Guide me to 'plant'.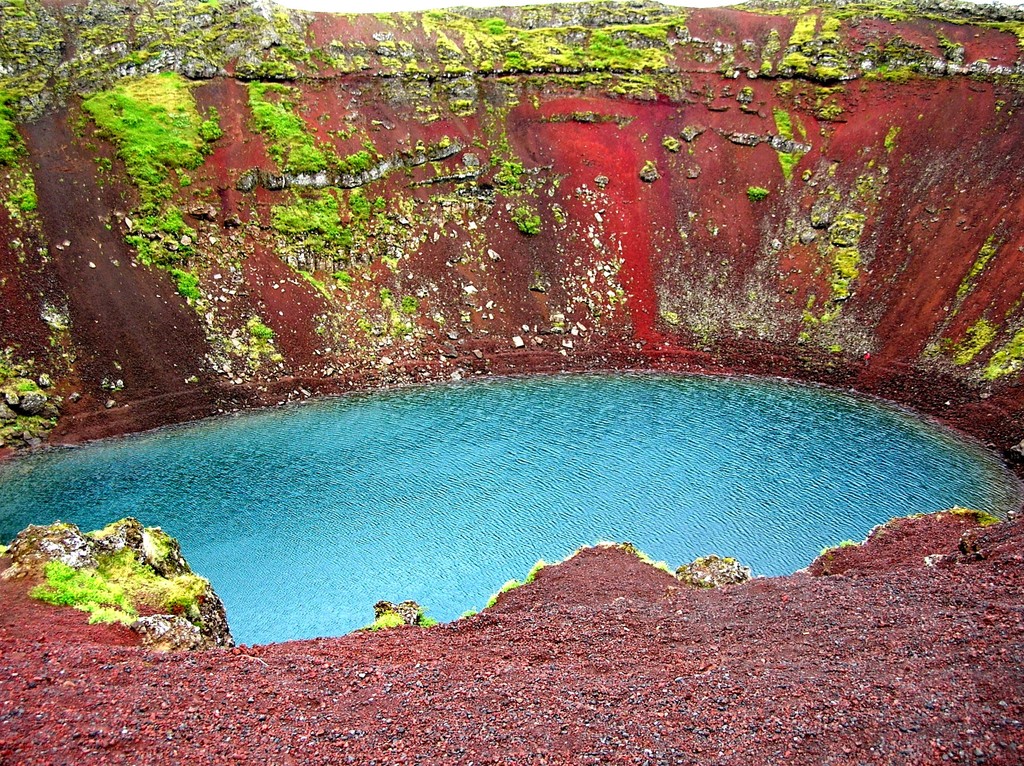
Guidance: [left=13, top=376, right=33, bottom=390].
